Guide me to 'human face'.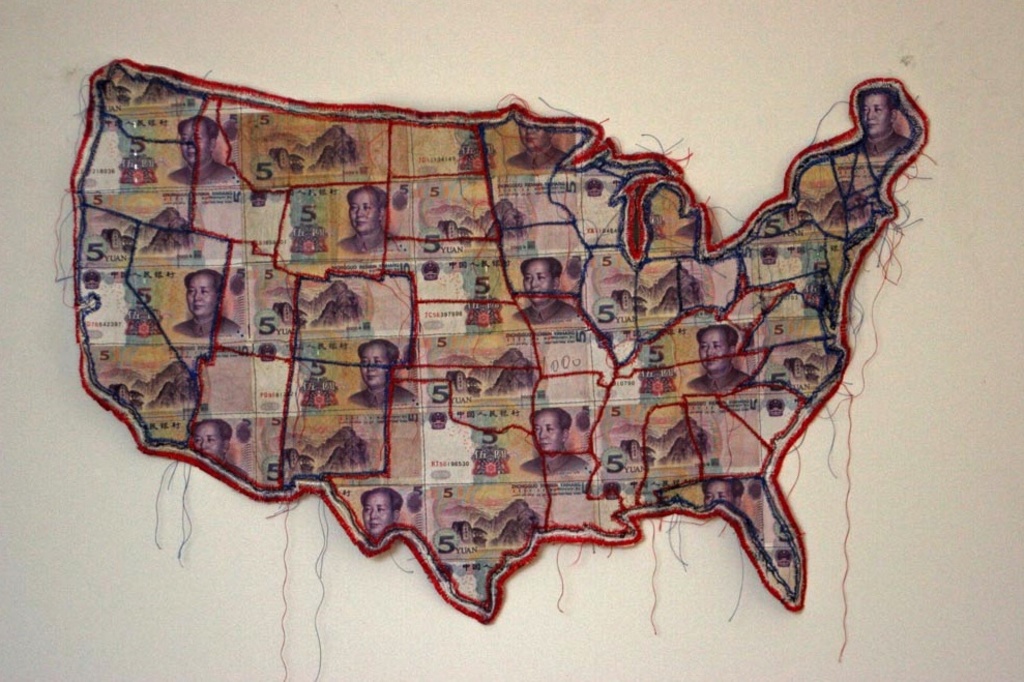
Guidance: select_region(360, 494, 396, 532).
